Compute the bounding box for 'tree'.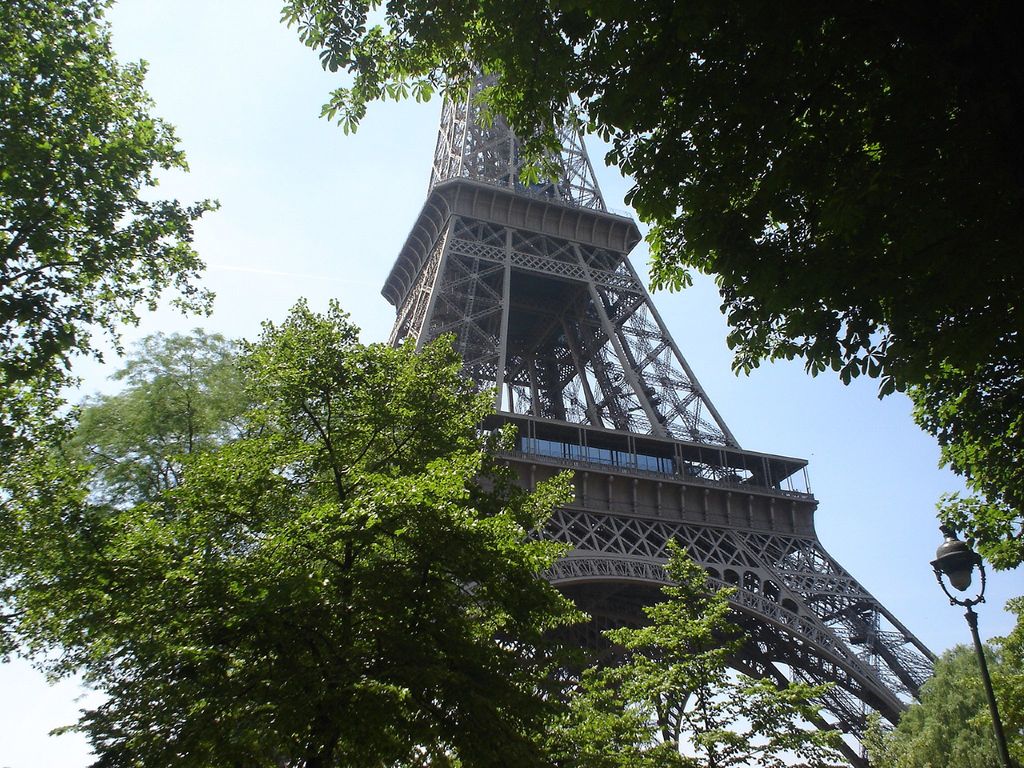
detection(0, 323, 586, 767).
